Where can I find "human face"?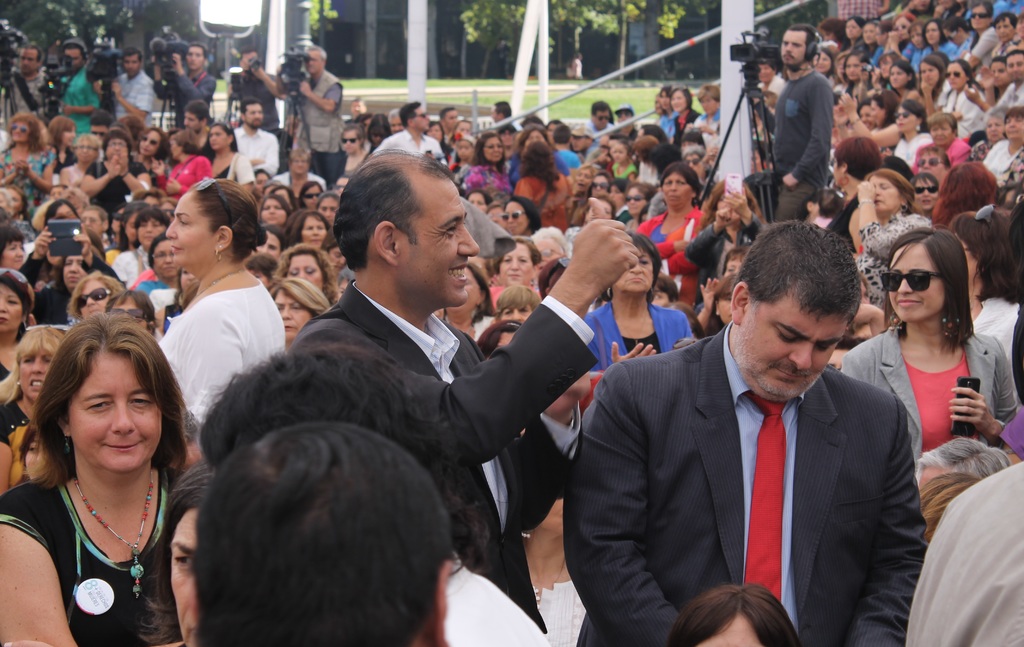
You can find it at 1004,116,1023,139.
